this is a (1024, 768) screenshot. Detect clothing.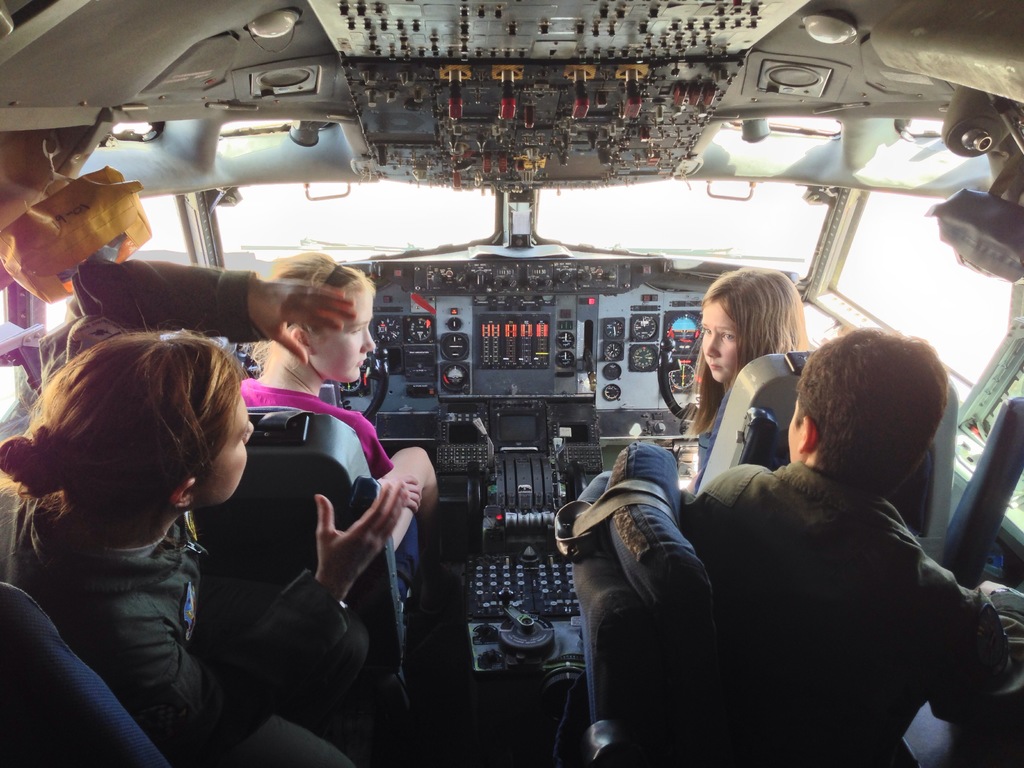
detection(238, 385, 404, 477).
